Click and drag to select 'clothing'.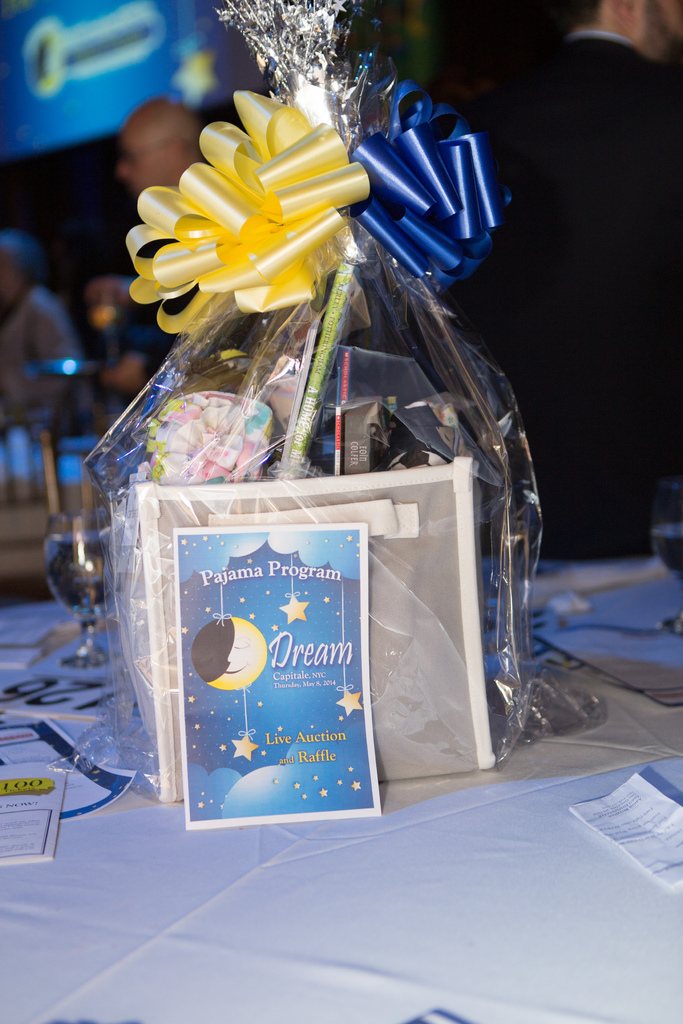
Selection: box(437, 26, 680, 561).
